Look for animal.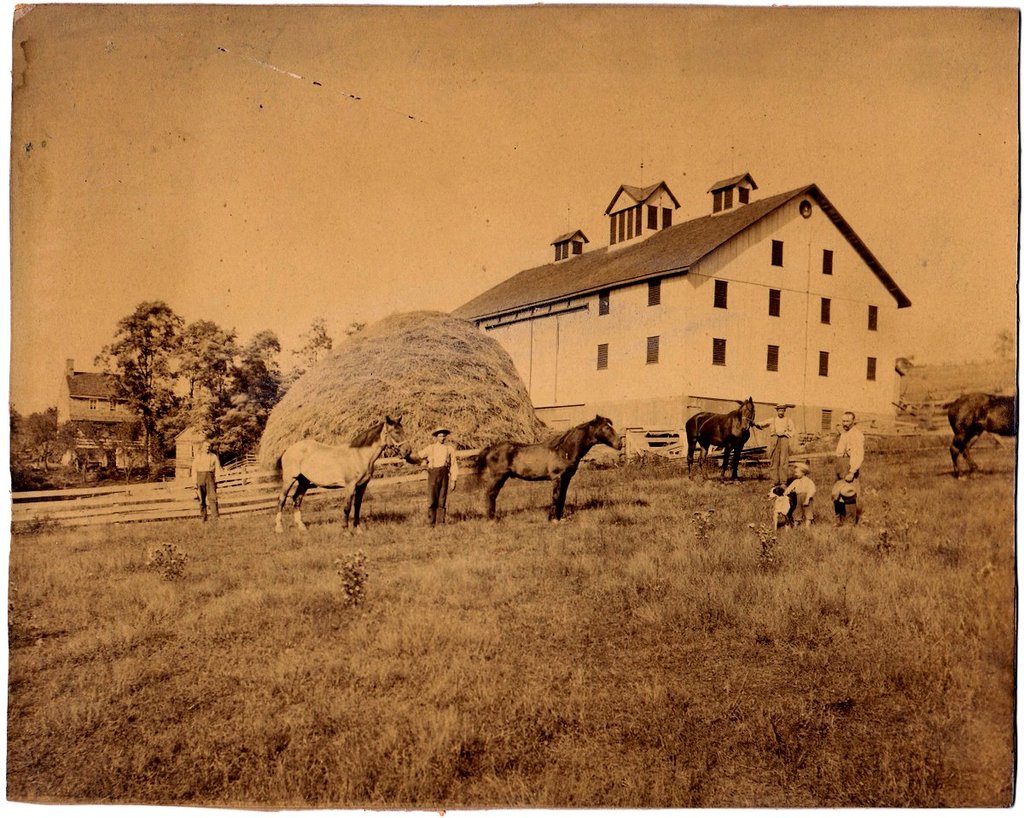
Found: (945,387,1015,477).
